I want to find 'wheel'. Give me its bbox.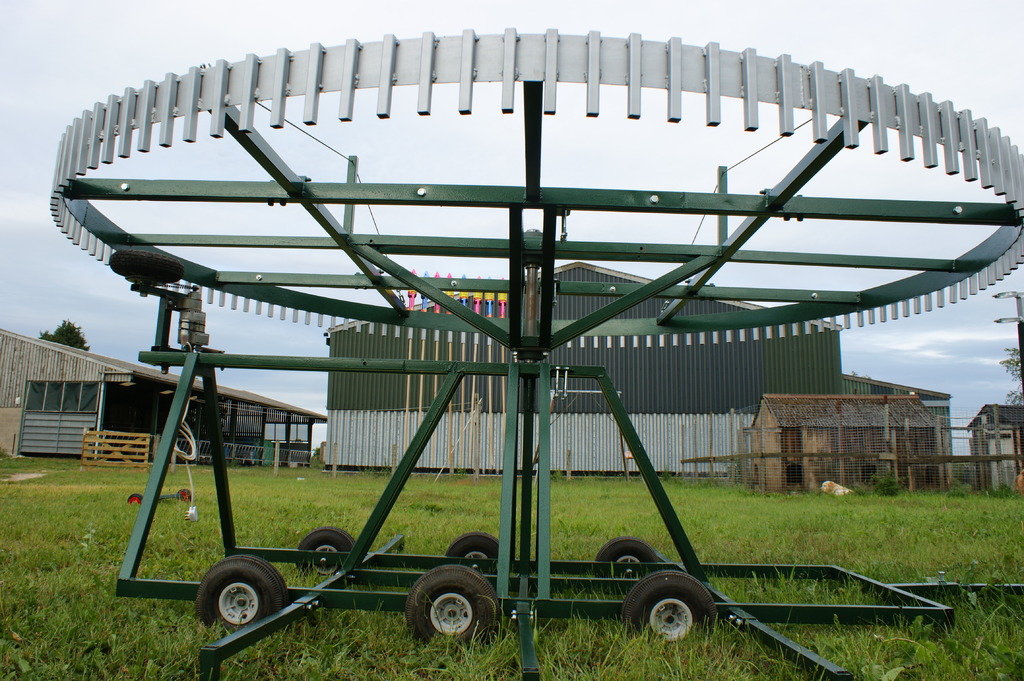
select_region(446, 533, 499, 559).
